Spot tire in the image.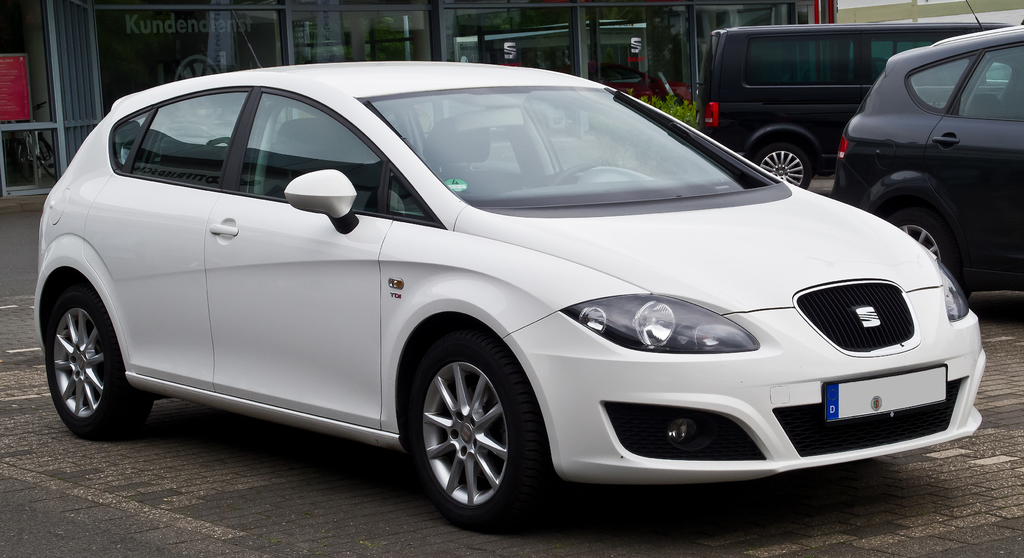
tire found at 879/202/949/262.
